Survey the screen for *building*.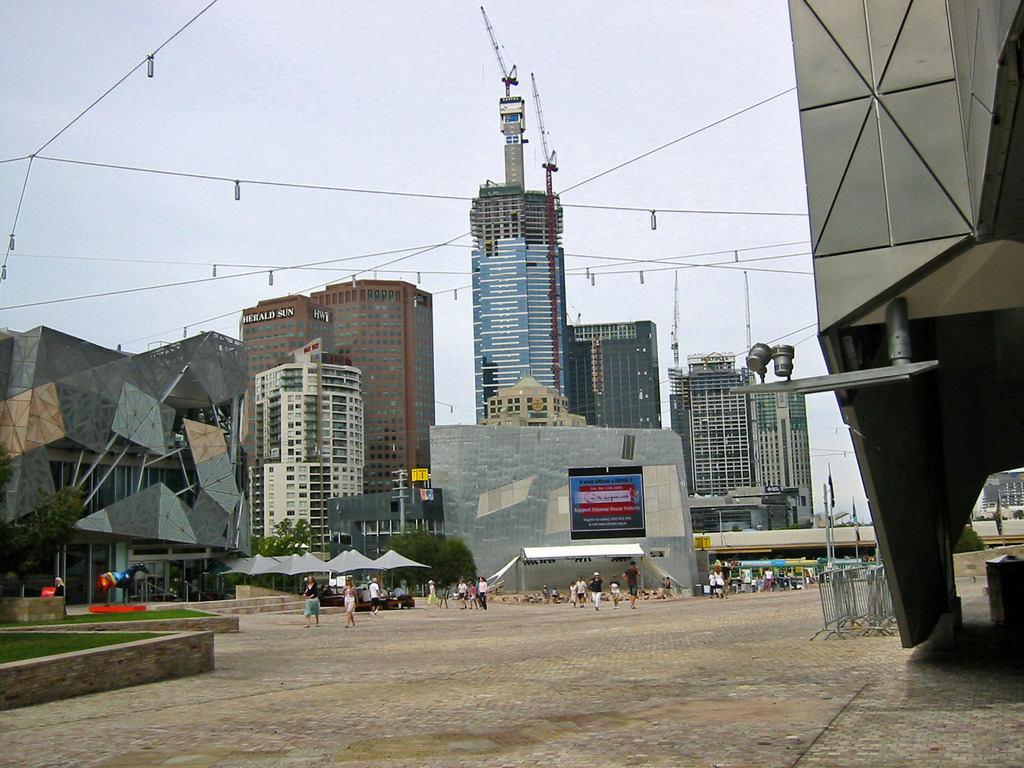
Survey found: x1=250, y1=351, x2=364, y2=553.
